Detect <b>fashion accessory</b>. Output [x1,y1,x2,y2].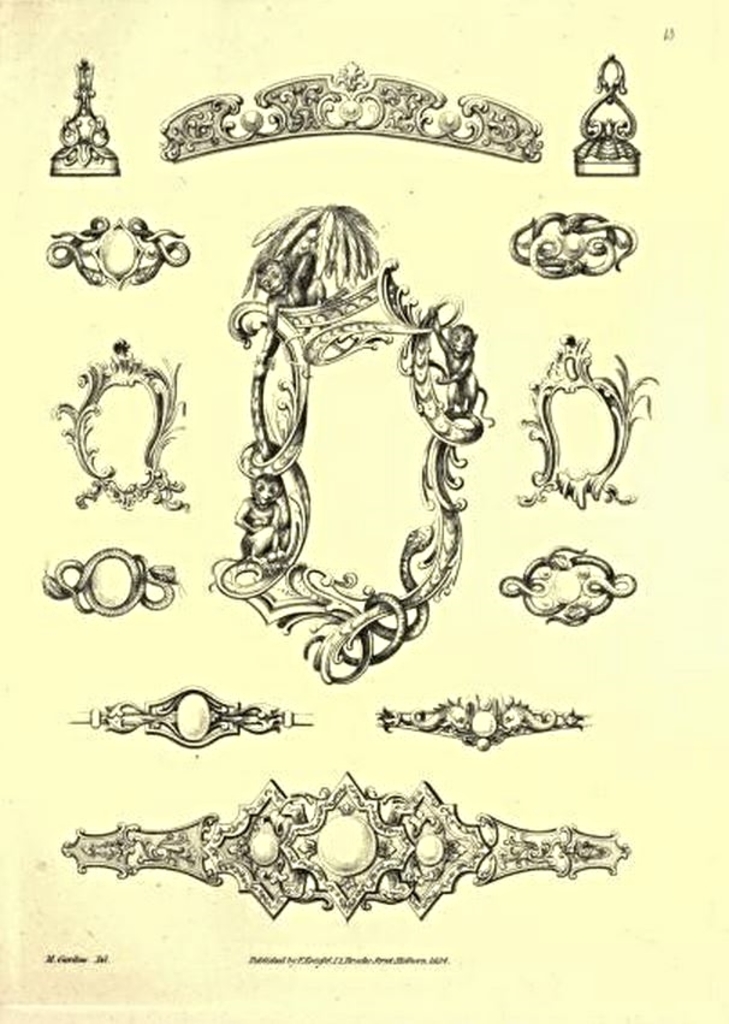
[43,338,196,515].
